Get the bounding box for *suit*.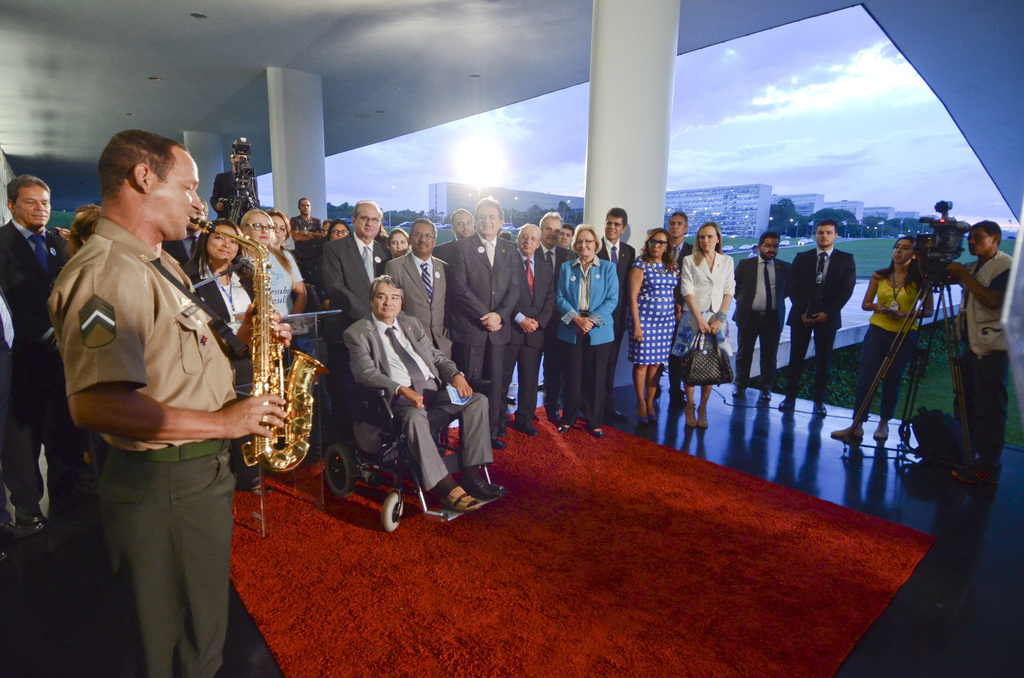
790:248:855:395.
